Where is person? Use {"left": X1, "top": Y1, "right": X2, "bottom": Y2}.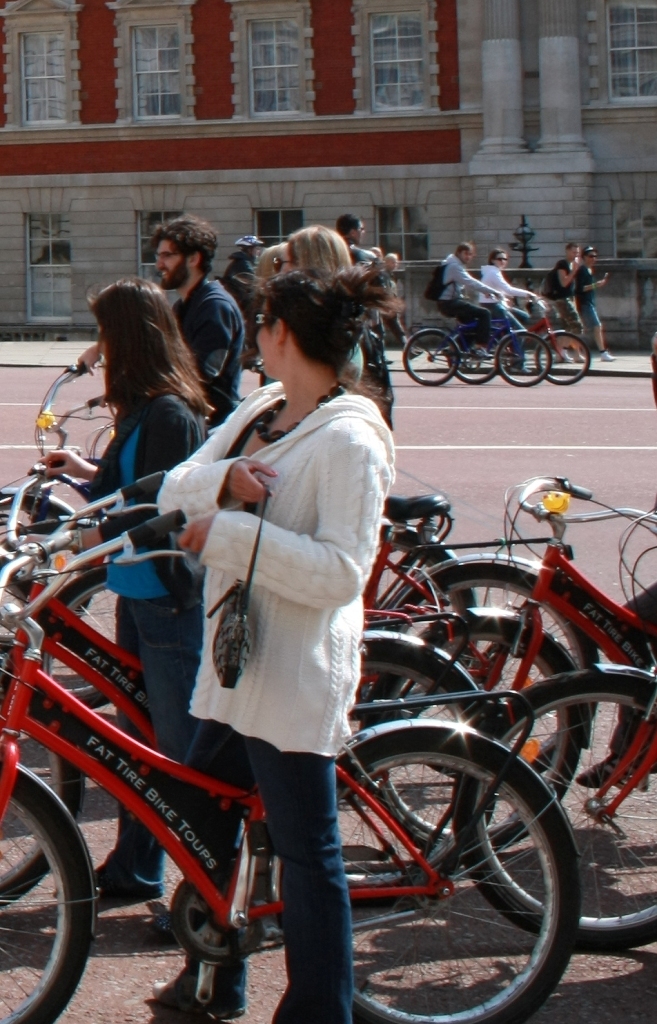
{"left": 427, "top": 230, "right": 489, "bottom": 365}.
